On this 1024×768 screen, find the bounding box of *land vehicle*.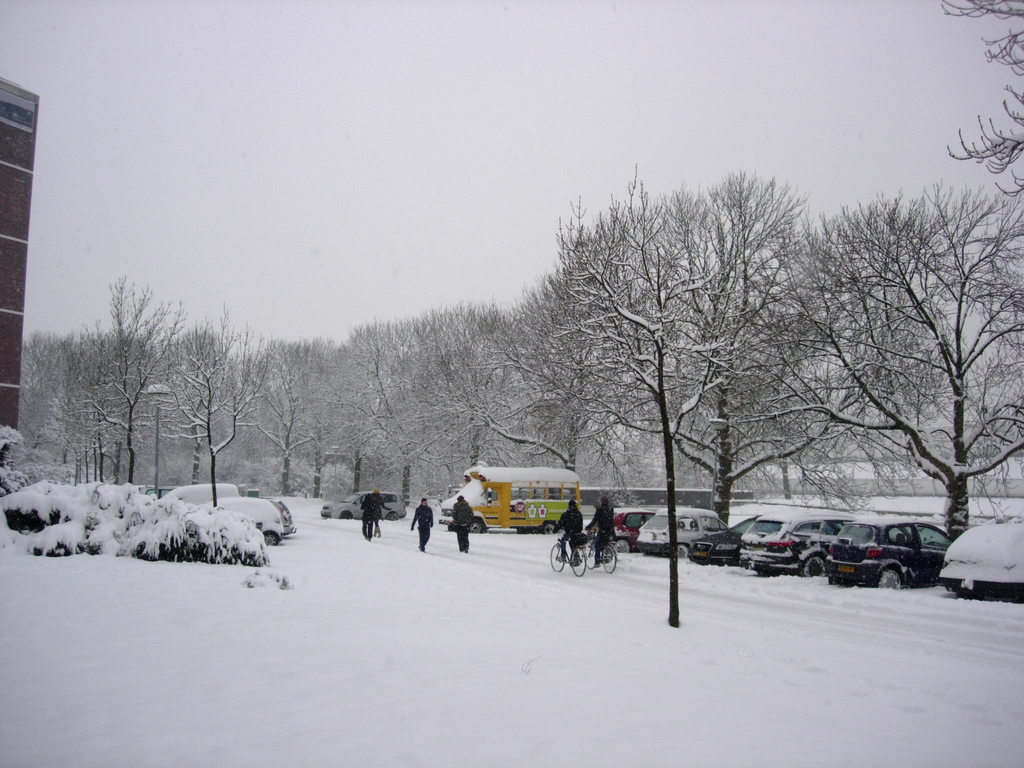
Bounding box: 938:516:1023:603.
